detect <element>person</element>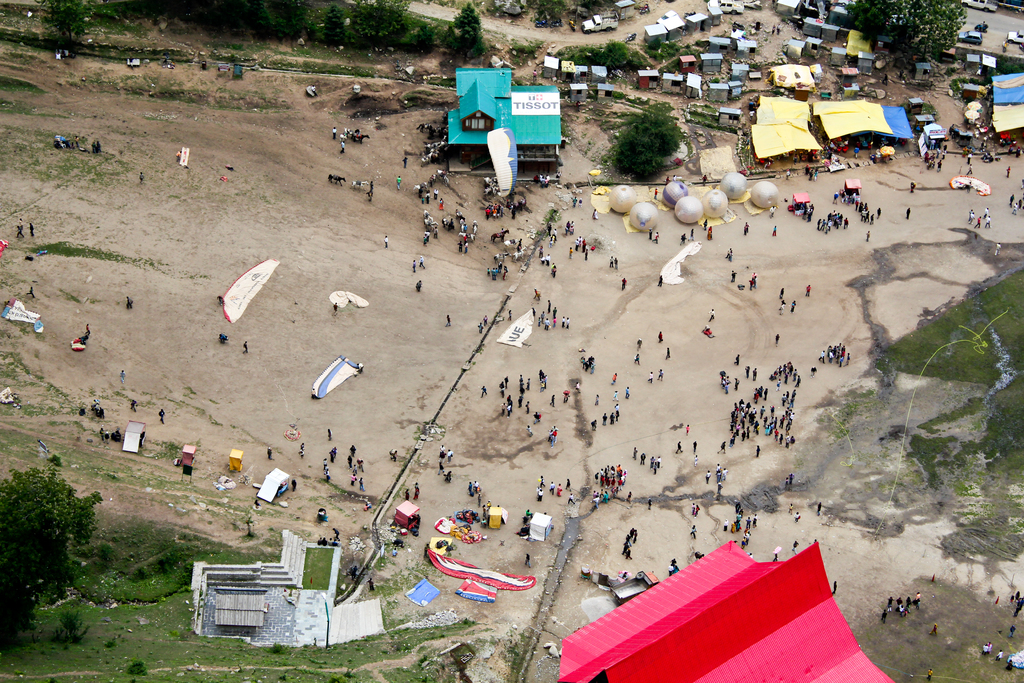
x1=646 y1=227 x2=652 y2=243
